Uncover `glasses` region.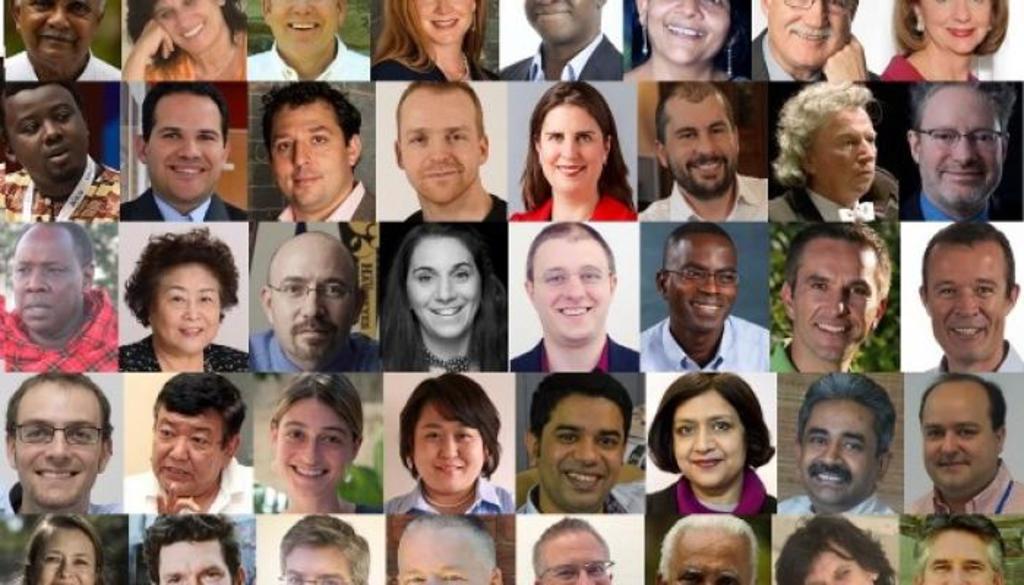
Uncovered: bbox=(780, 0, 856, 19).
